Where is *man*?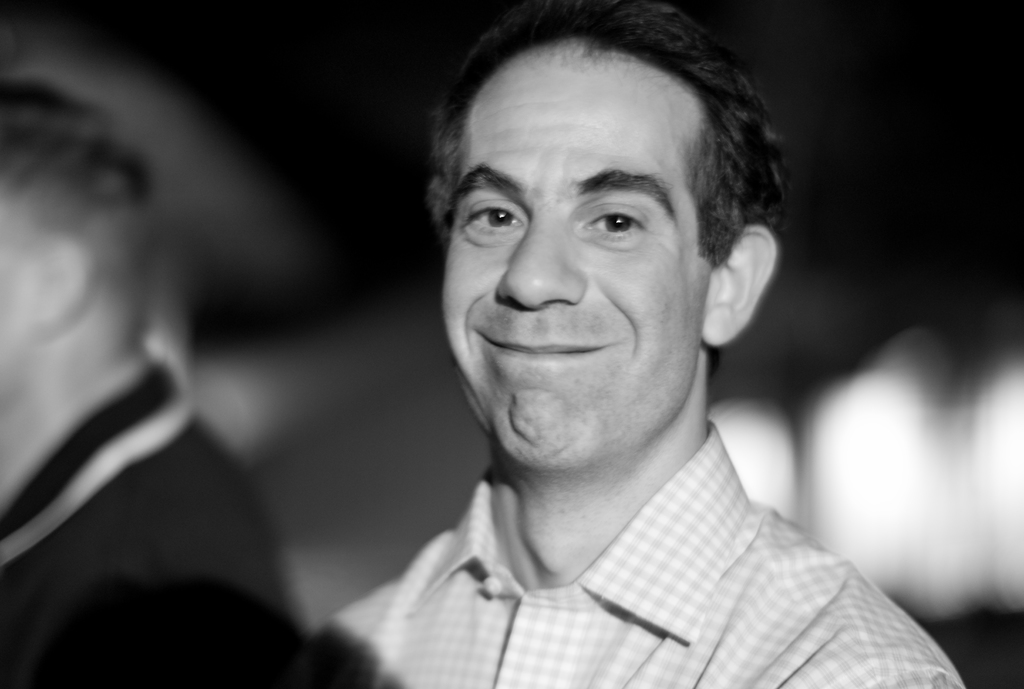
0:71:323:688.
